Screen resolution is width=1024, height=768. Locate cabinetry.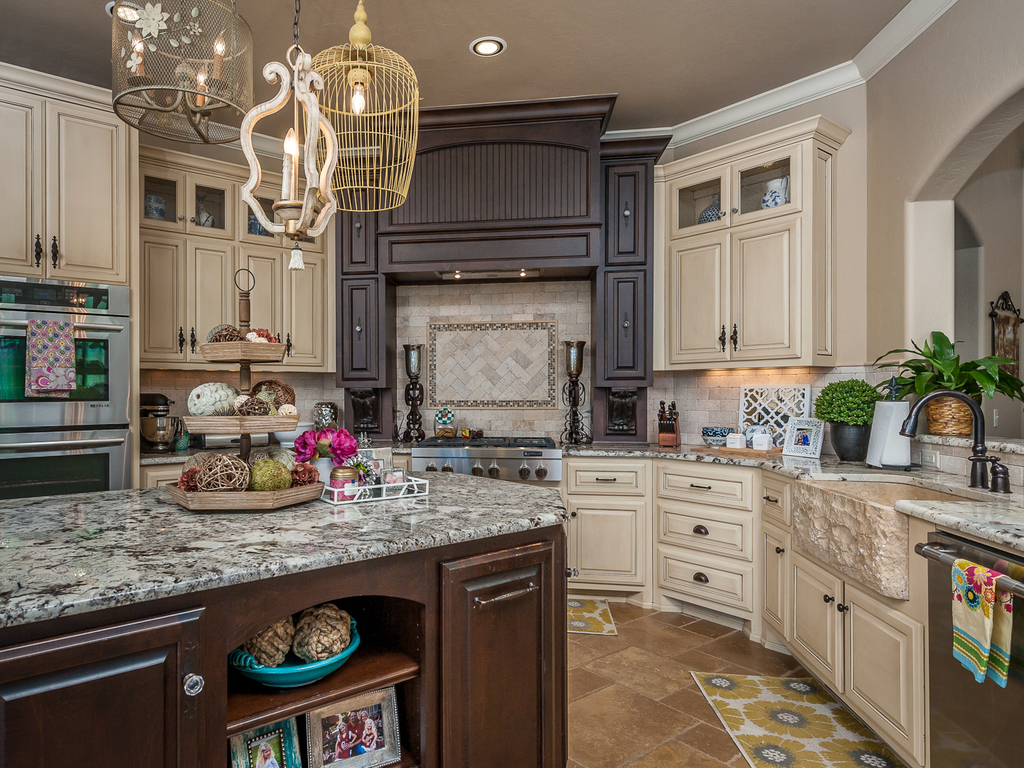
[x1=755, y1=465, x2=794, y2=646].
